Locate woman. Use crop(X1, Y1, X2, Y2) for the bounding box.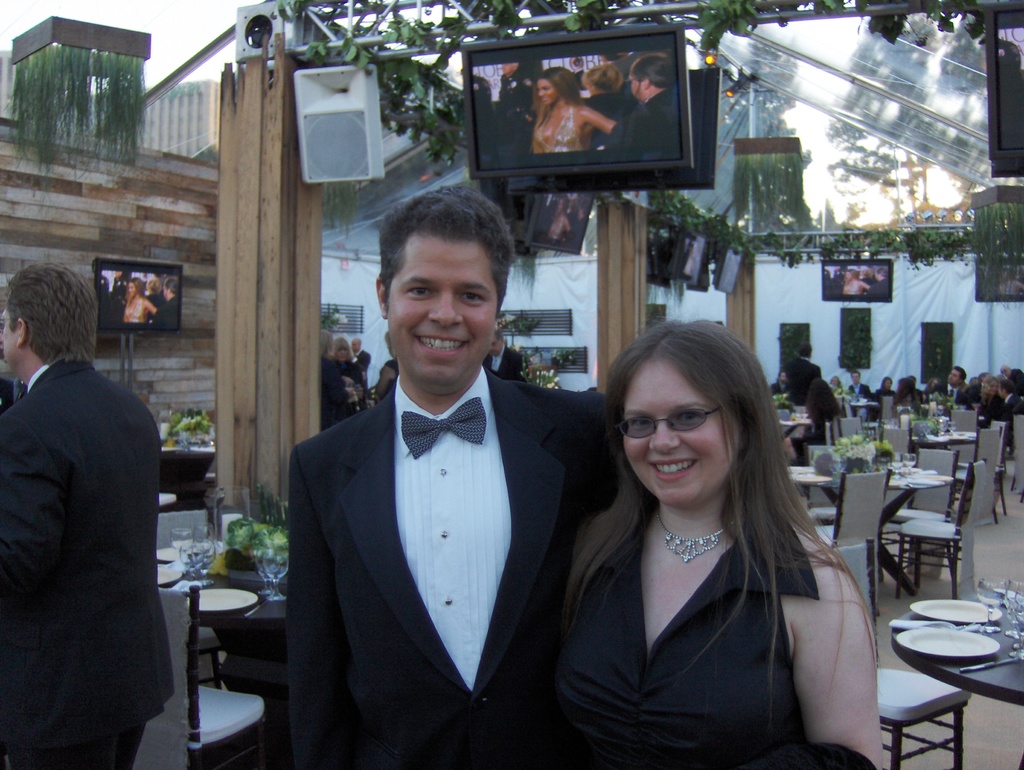
crop(874, 376, 898, 415).
